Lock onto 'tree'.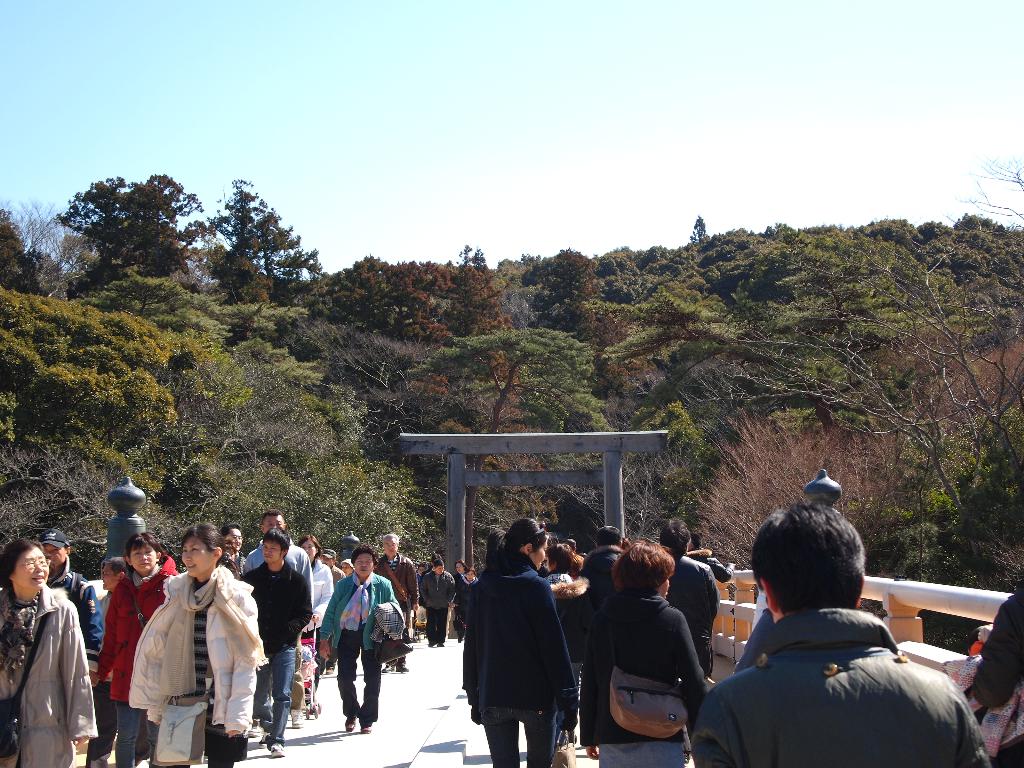
Locked: left=407, top=325, right=604, bottom=434.
